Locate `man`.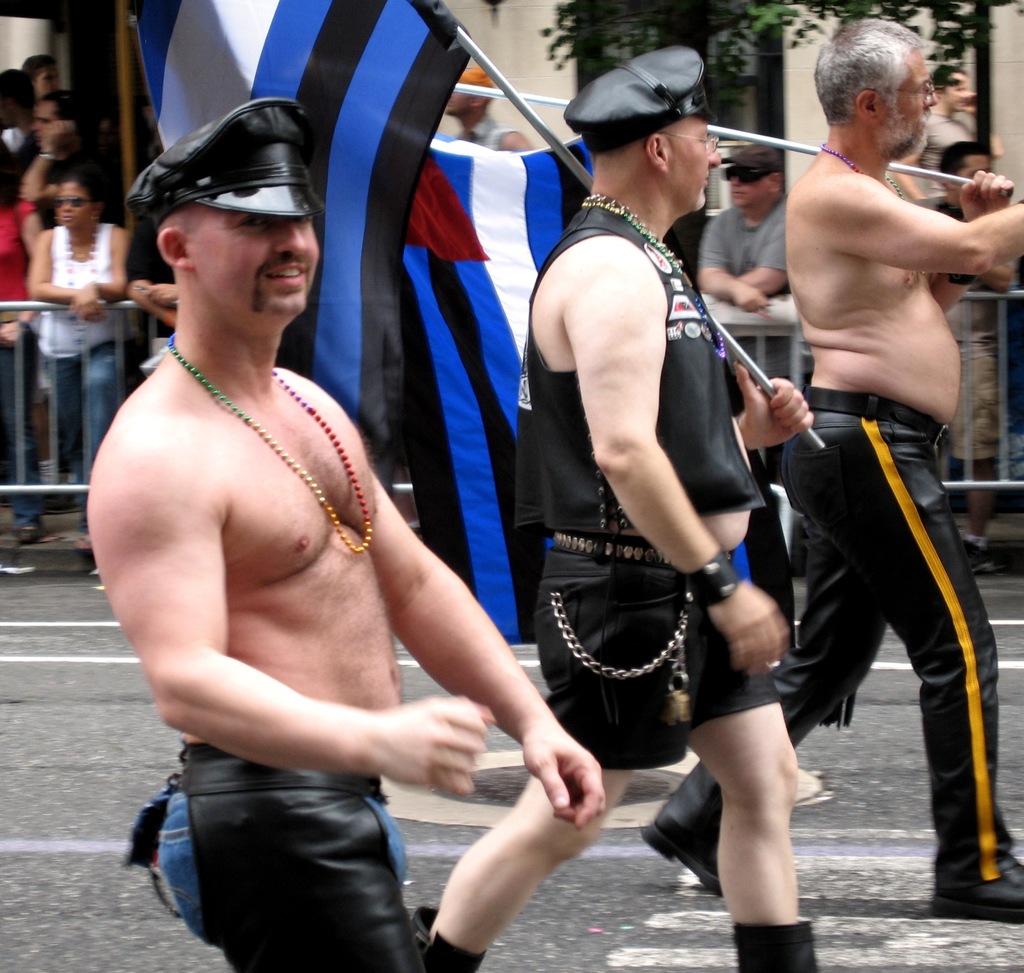
Bounding box: 884/70/977/209.
